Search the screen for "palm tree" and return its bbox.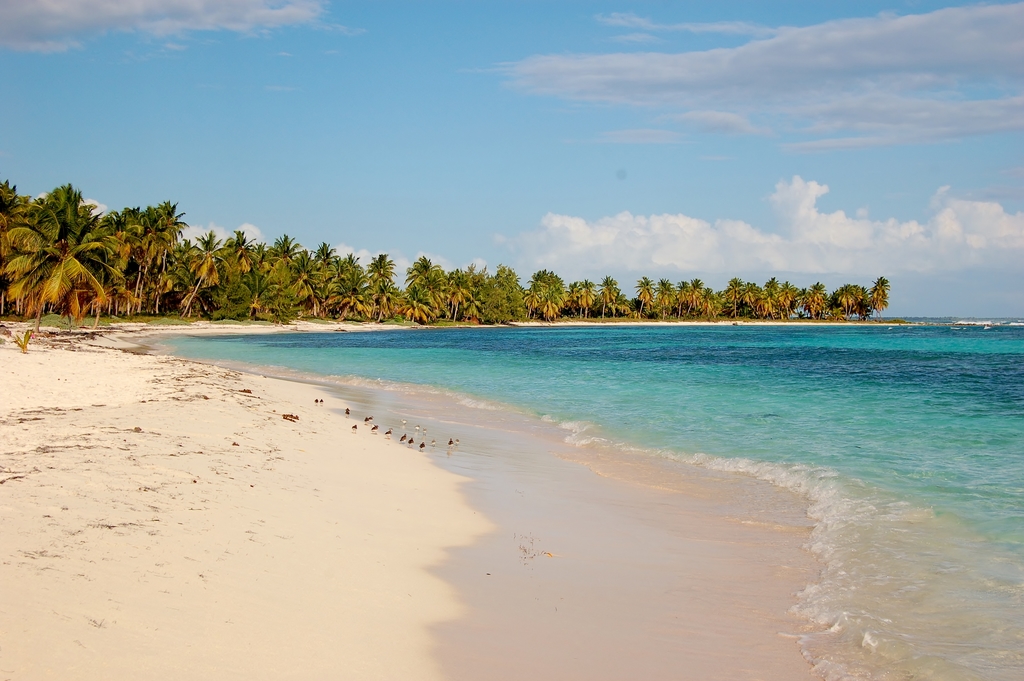
Found: (x1=186, y1=229, x2=241, y2=308).
